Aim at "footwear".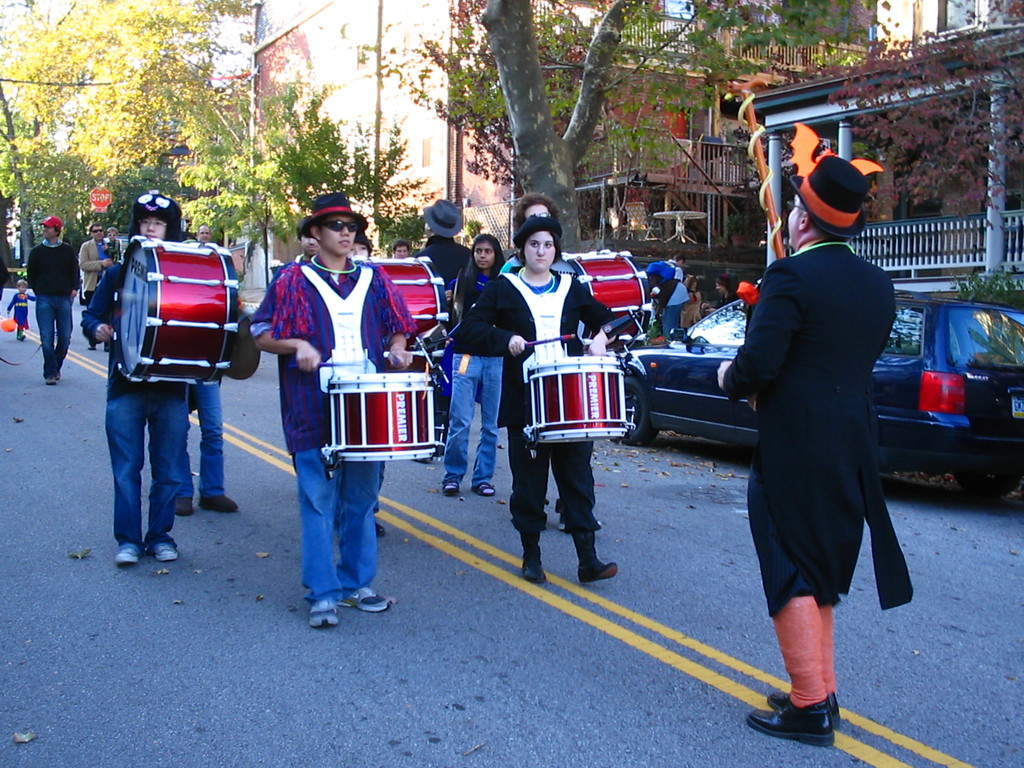
Aimed at 106,344,111,355.
